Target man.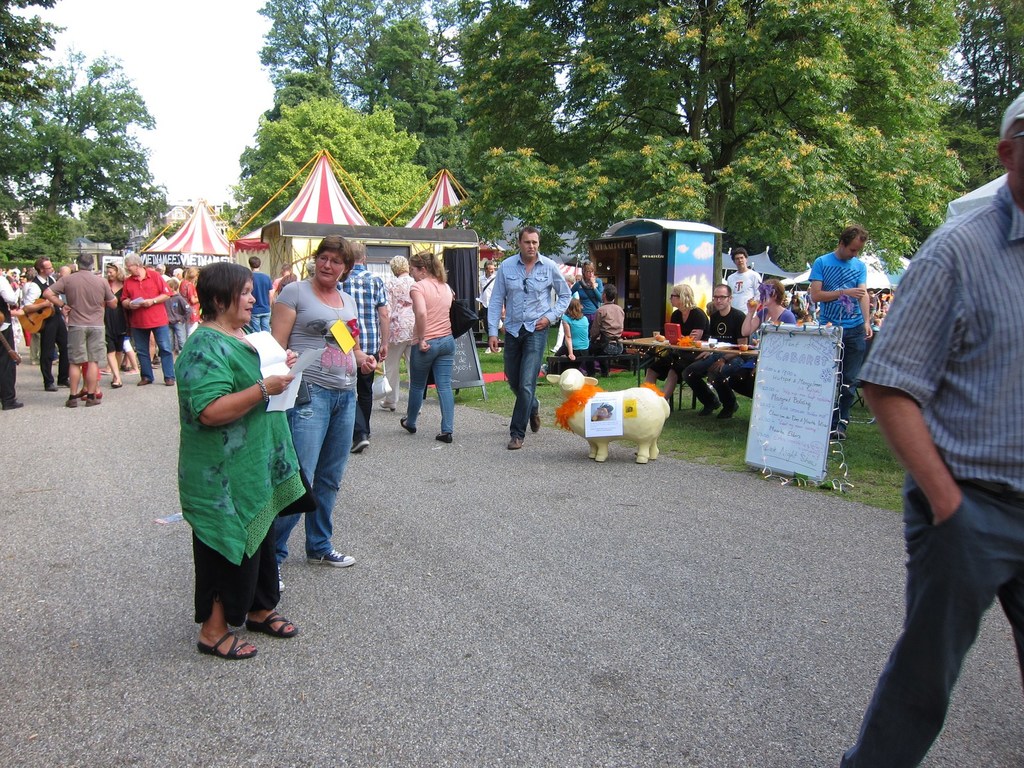
Target region: box(724, 244, 764, 320).
